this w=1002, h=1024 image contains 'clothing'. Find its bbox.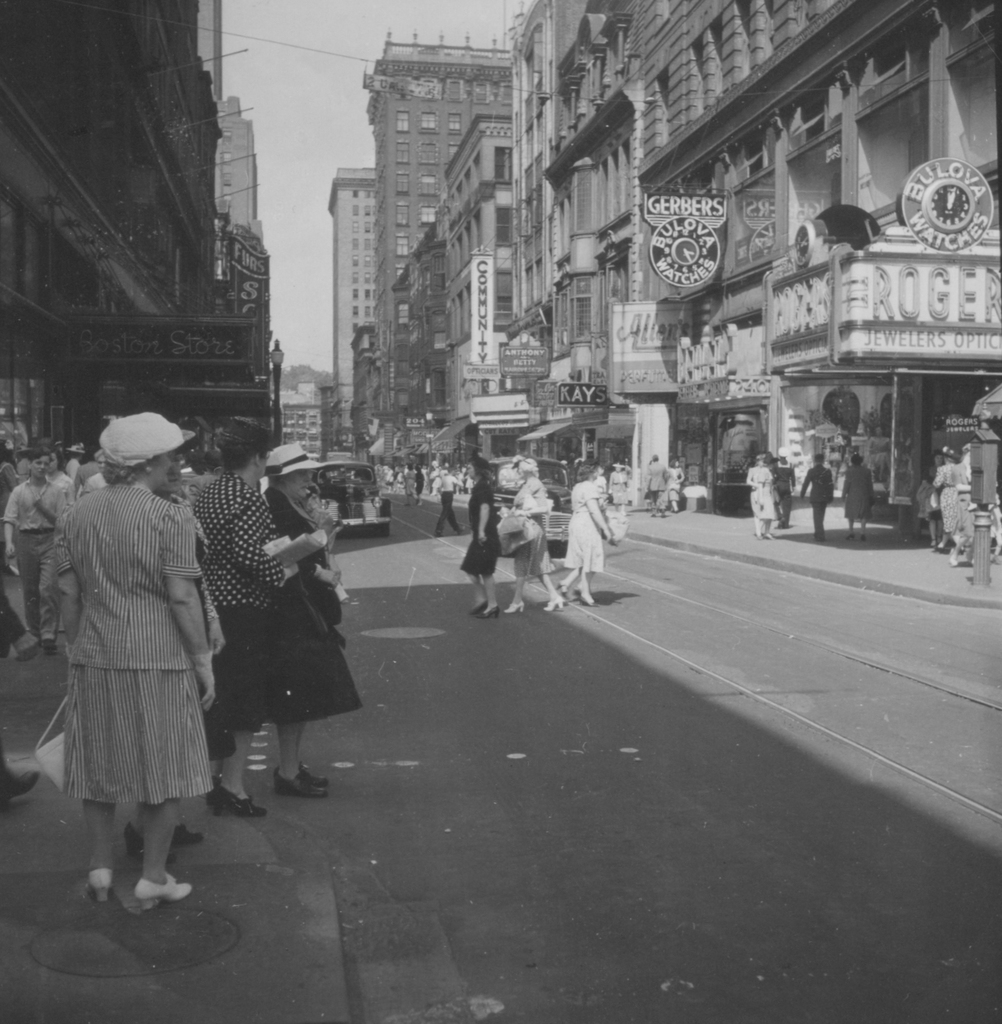
{"left": 503, "top": 480, "right": 557, "bottom": 568}.
